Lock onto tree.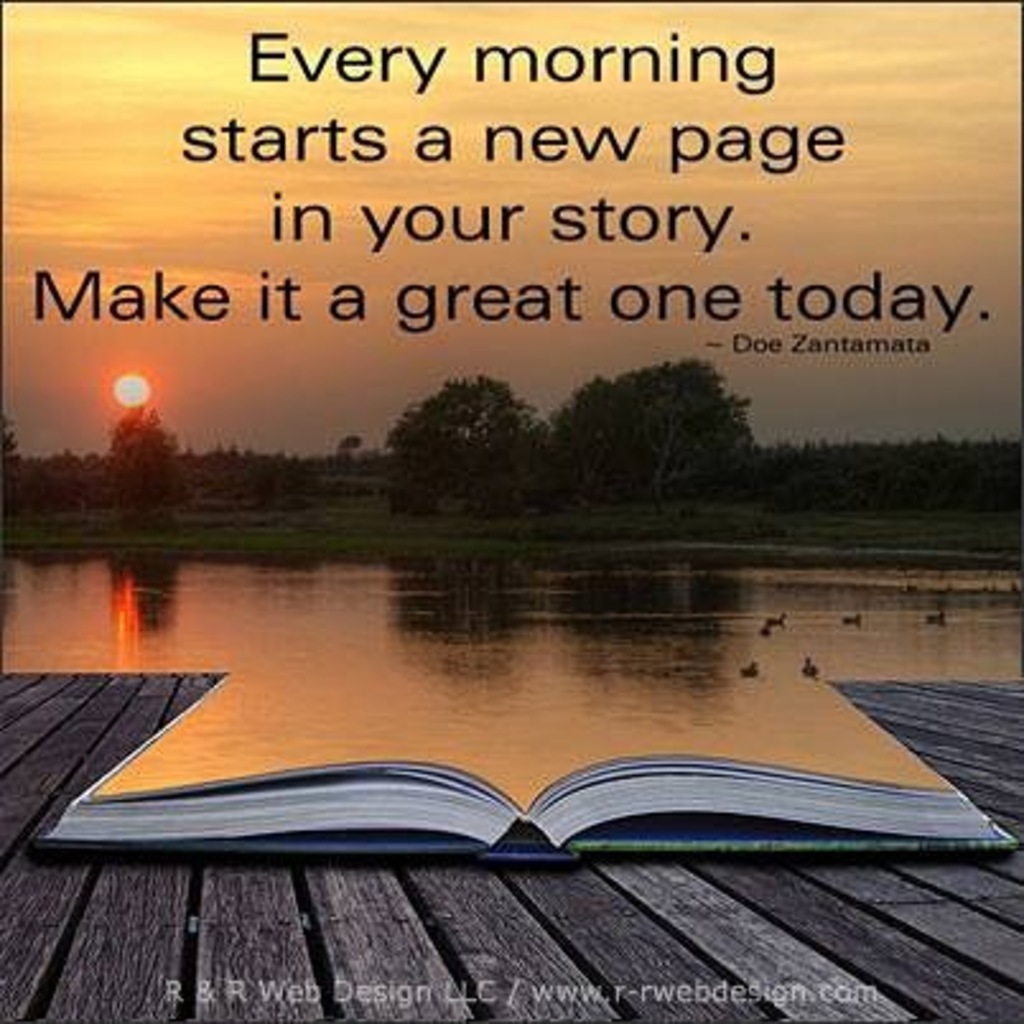
Locked: <box>0,418,18,479</box>.
